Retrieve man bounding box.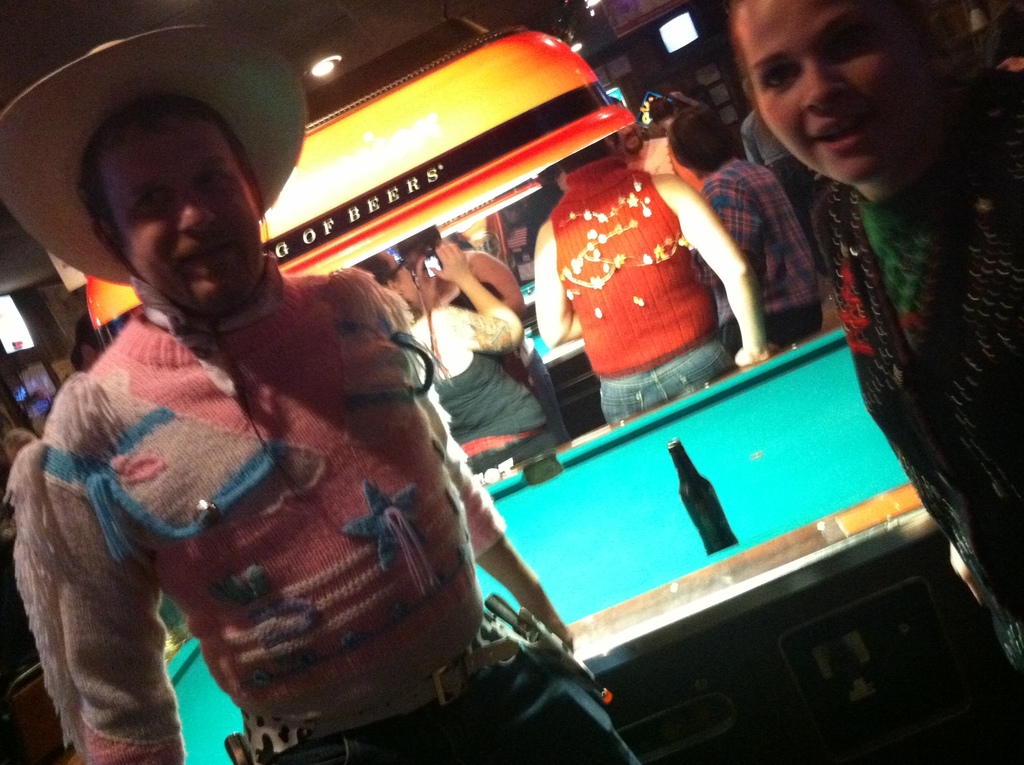
Bounding box: x1=536, y1=142, x2=771, y2=419.
